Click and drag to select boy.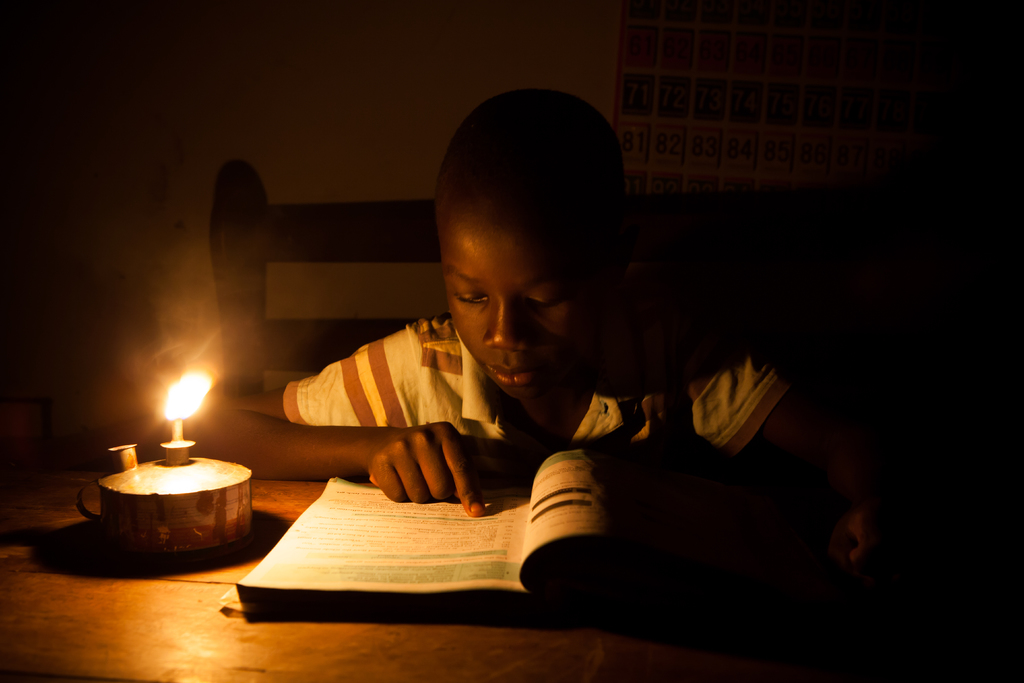
Selection: locate(131, 91, 959, 588).
